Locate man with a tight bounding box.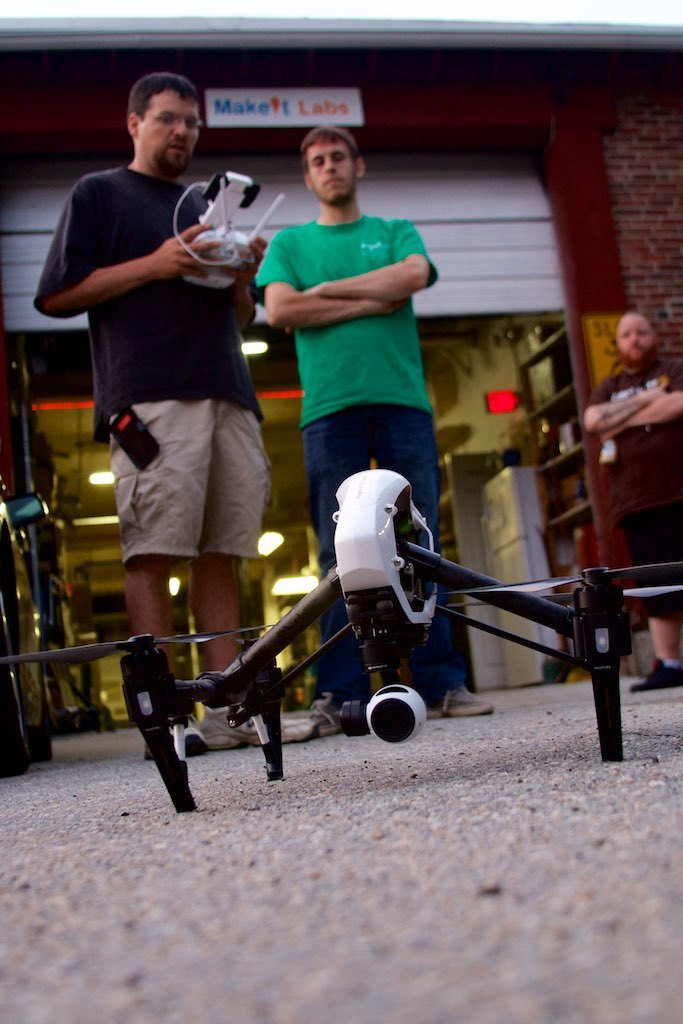
Rect(577, 311, 682, 696).
